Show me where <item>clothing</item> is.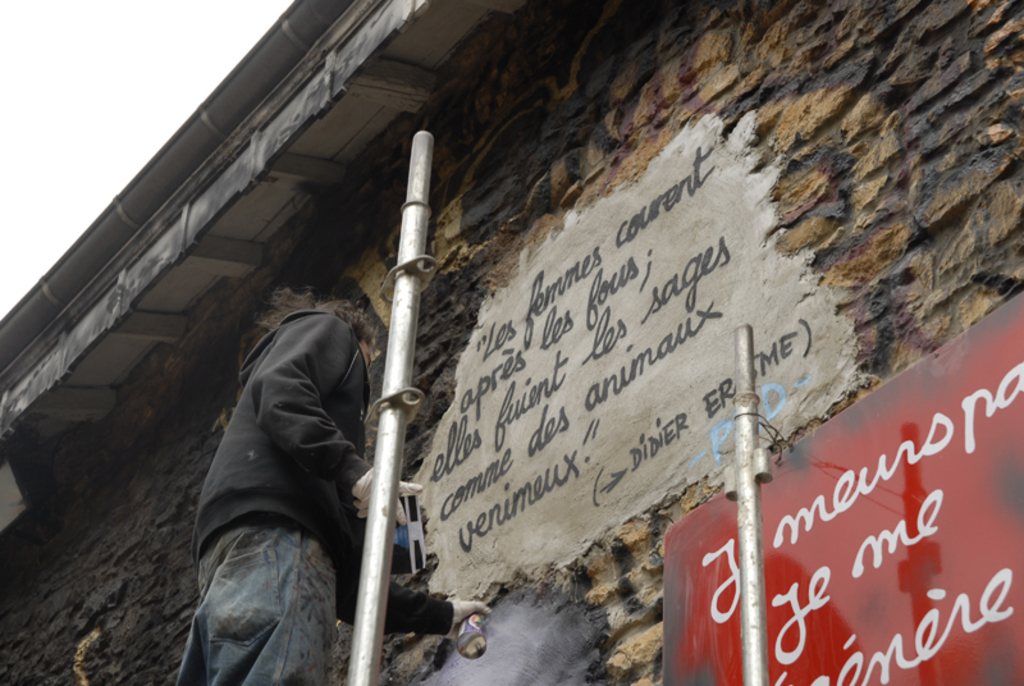
<item>clothing</item> is at detection(182, 280, 381, 637).
